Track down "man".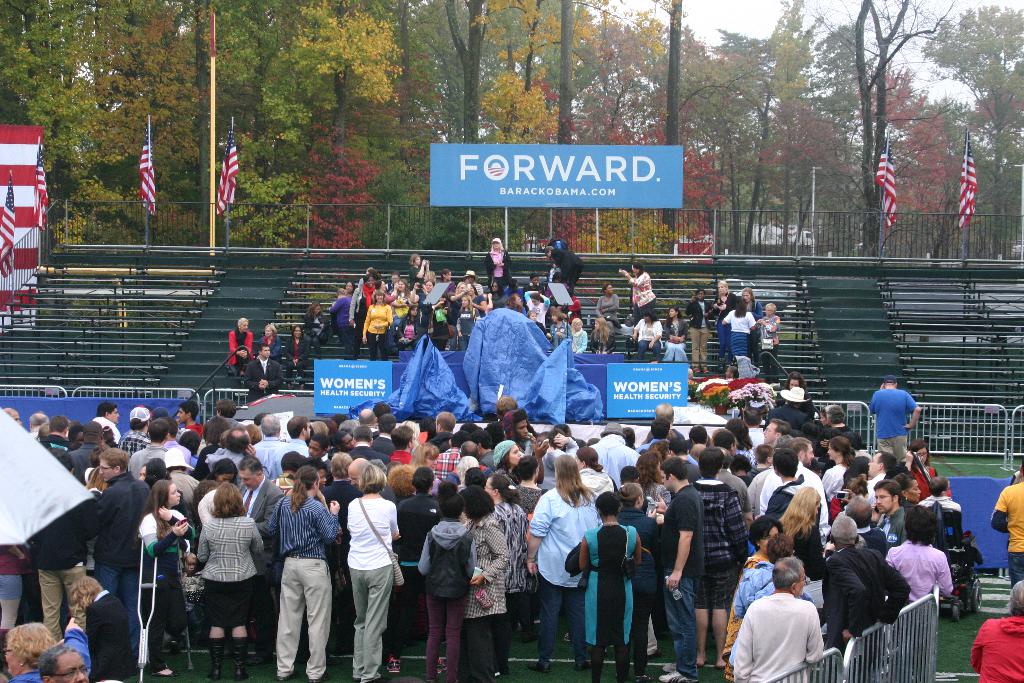
Tracked to 590/416/639/493.
